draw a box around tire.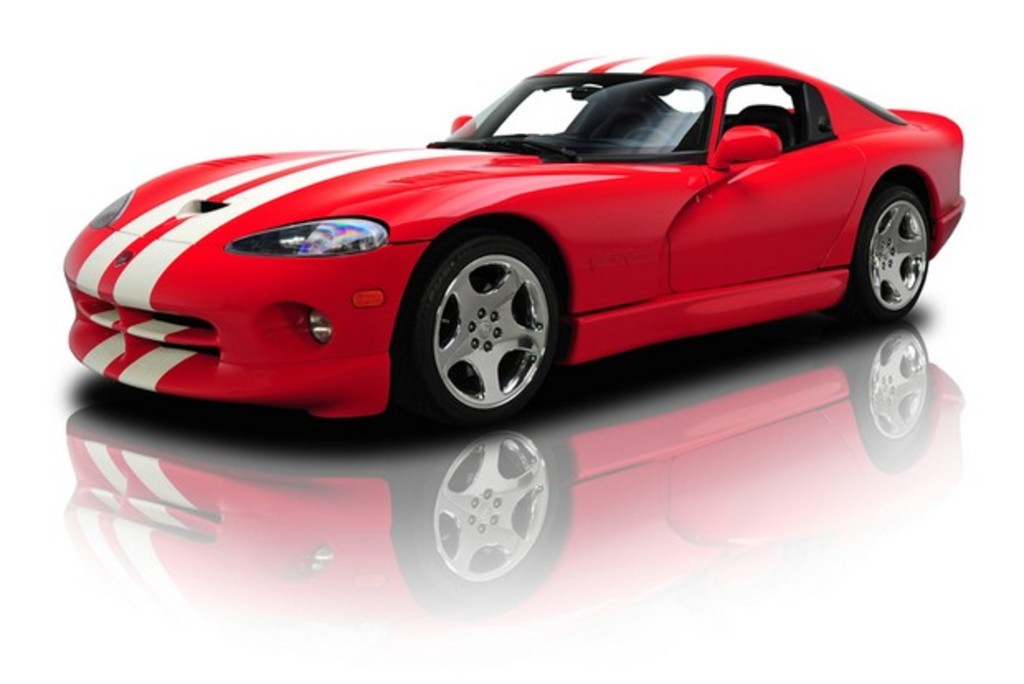
pyautogui.locateOnScreen(839, 187, 928, 321).
